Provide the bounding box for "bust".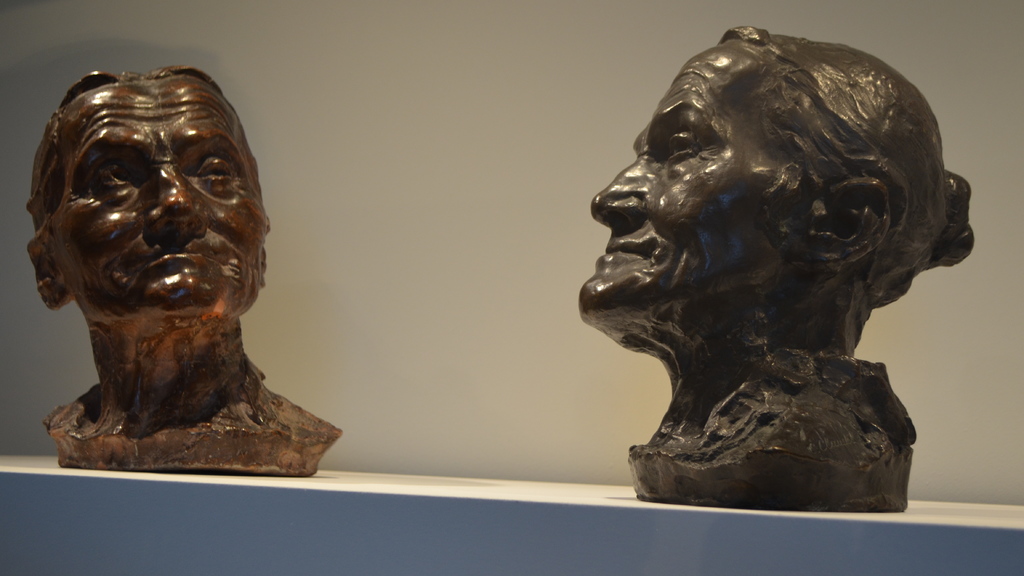
(22, 61, 343, 481).
